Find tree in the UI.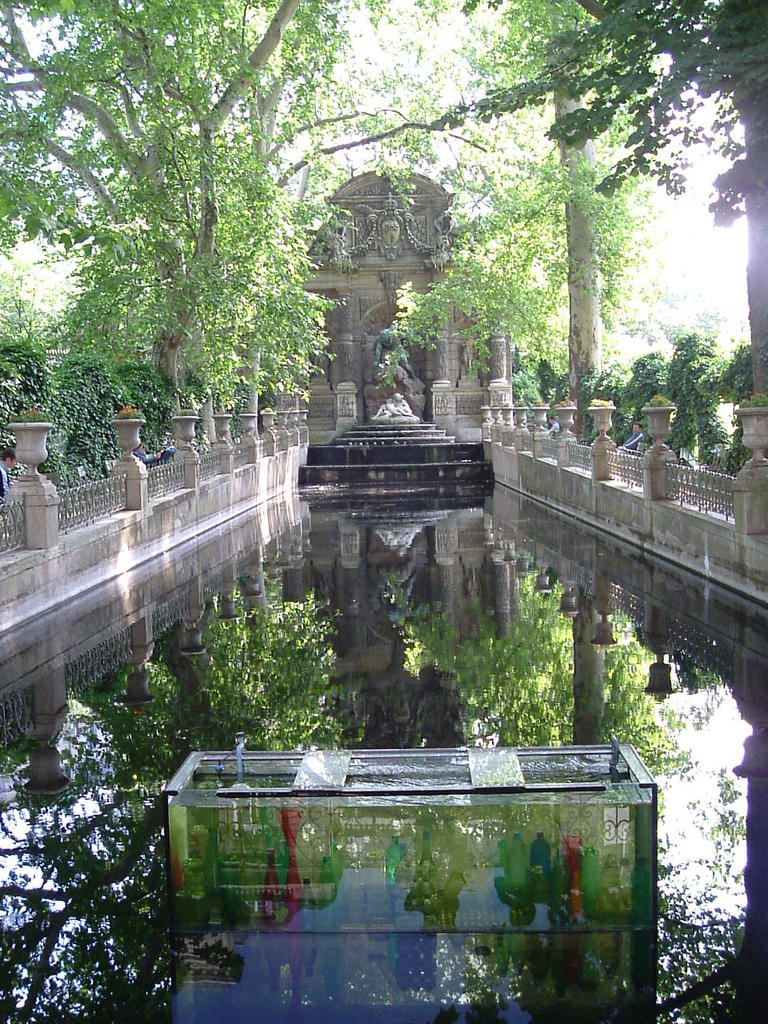
UI element at (x1=358, y1=1, x2=674, y2=413).
